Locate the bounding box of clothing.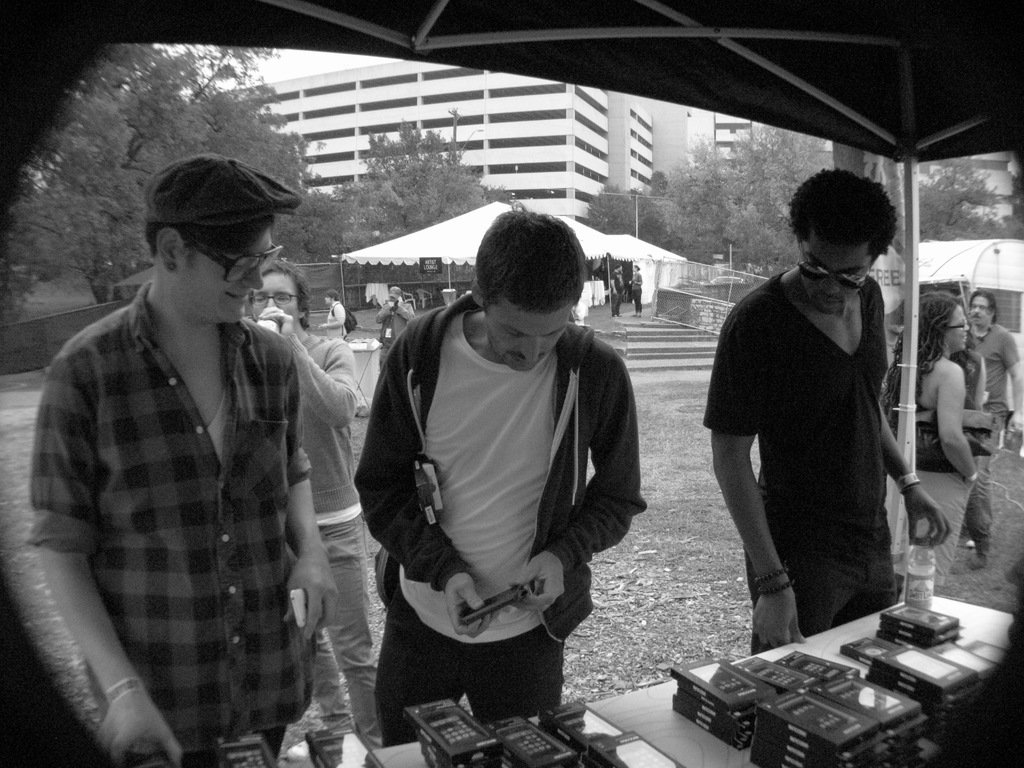
Bounding box: 609, 272, 623, 317.
